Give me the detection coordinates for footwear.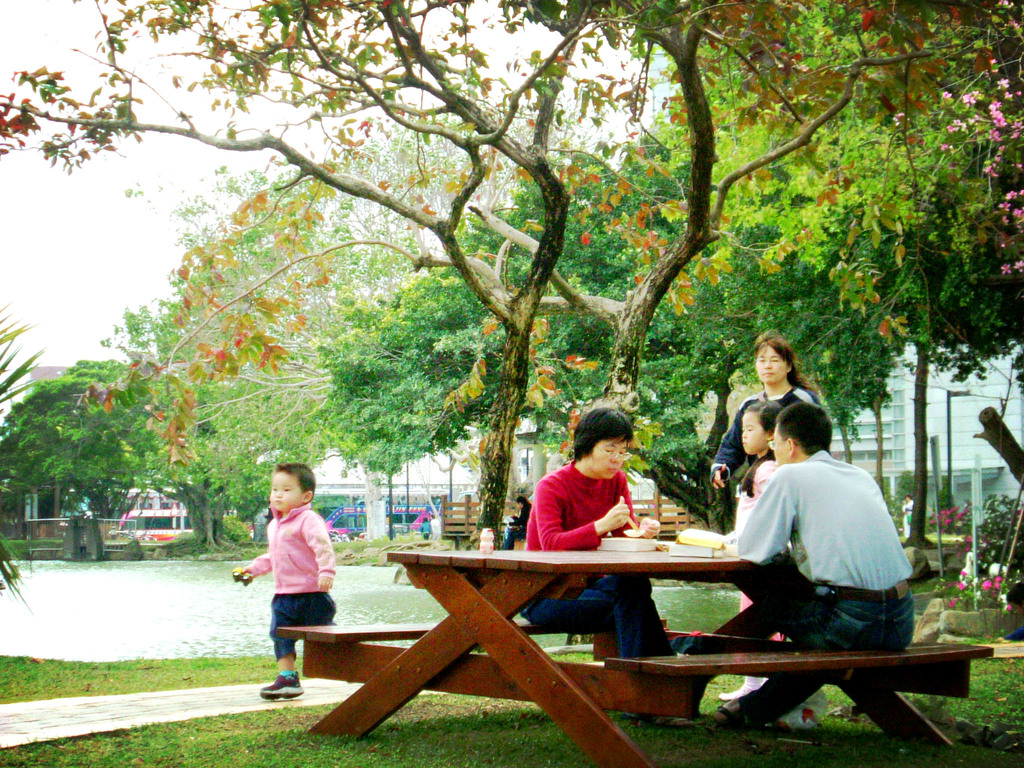
711/673/765/702.
